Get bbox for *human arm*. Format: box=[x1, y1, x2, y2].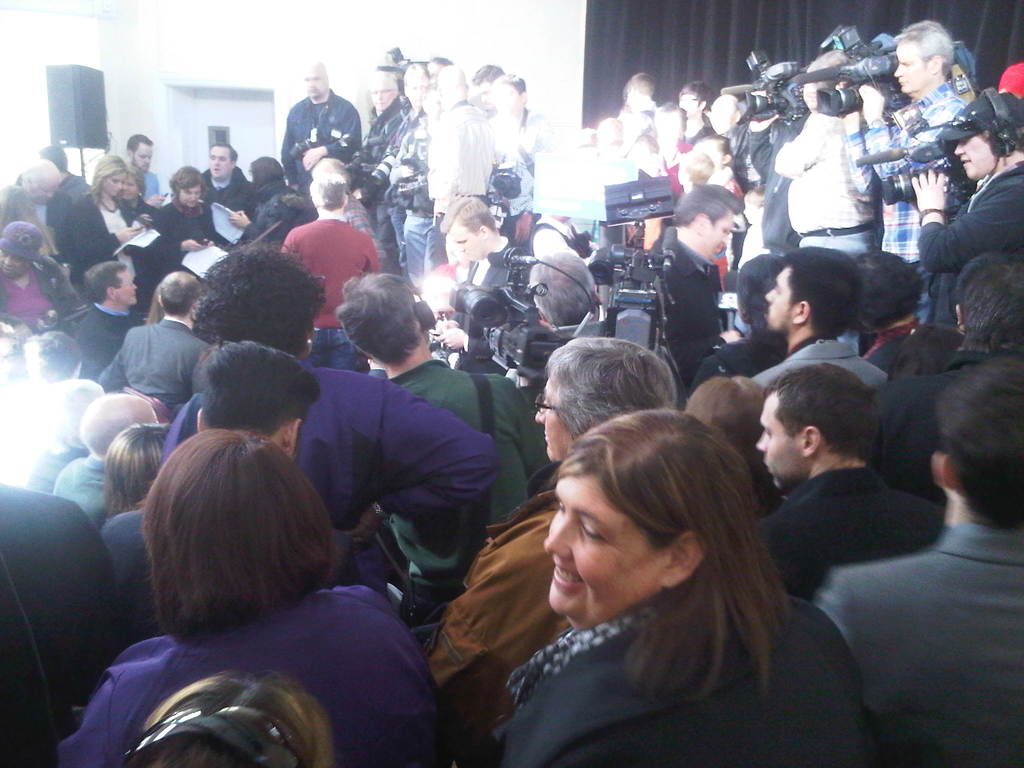
box=[222, 207, 262, 241].
